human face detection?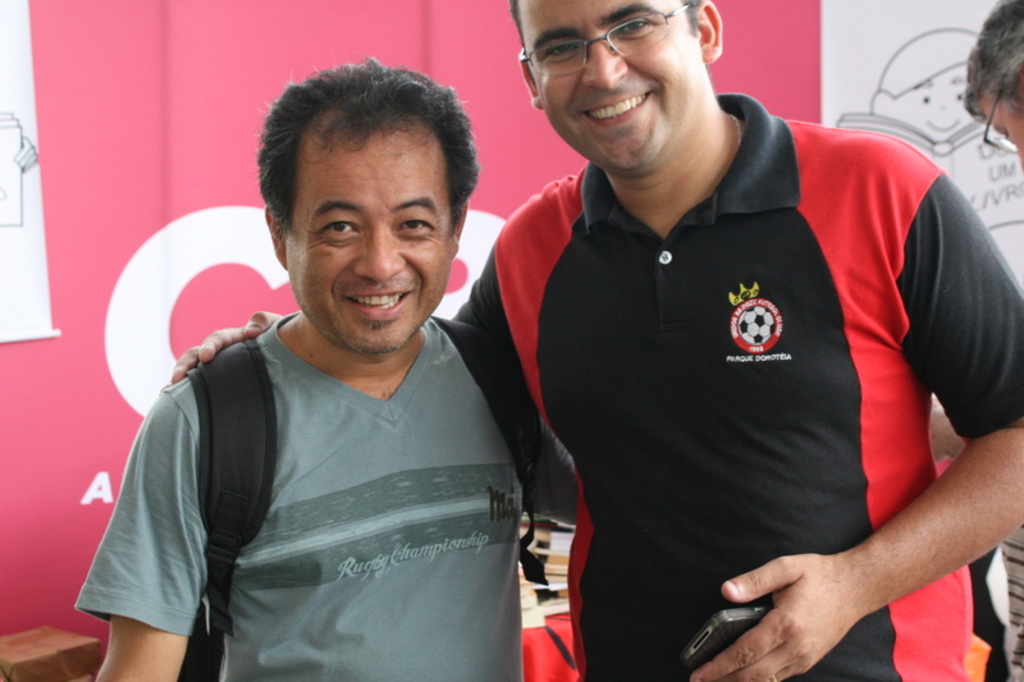
bbox=(278, 110, 460, 354)
